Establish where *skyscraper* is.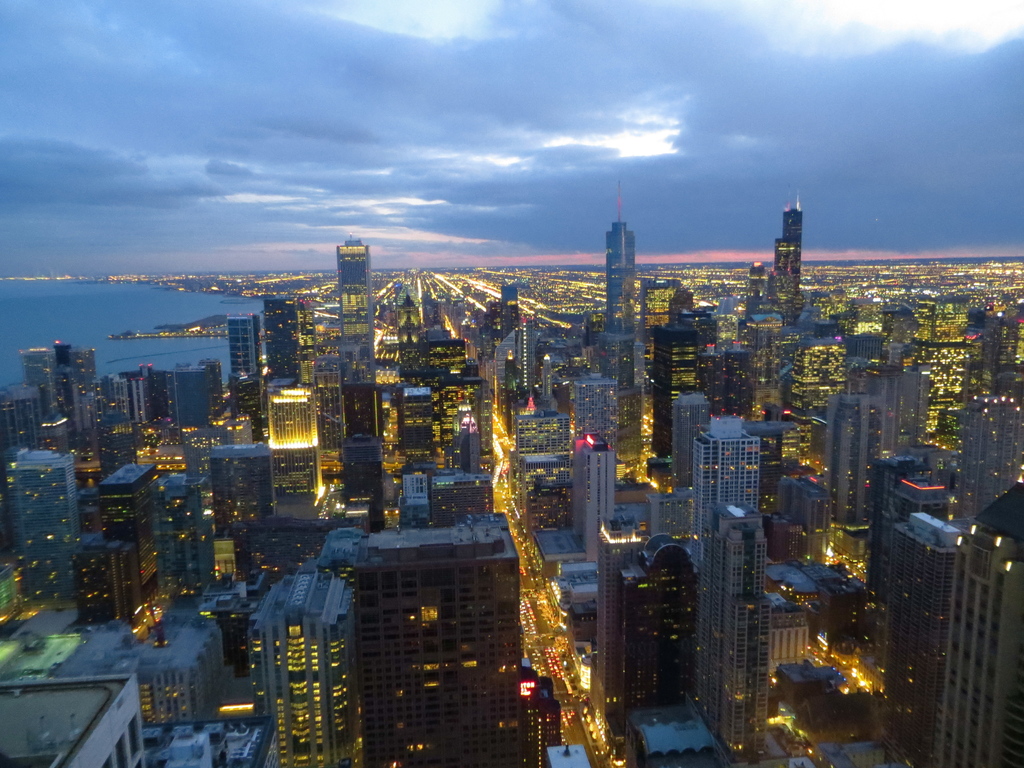
Established at 266,296,324,383.
